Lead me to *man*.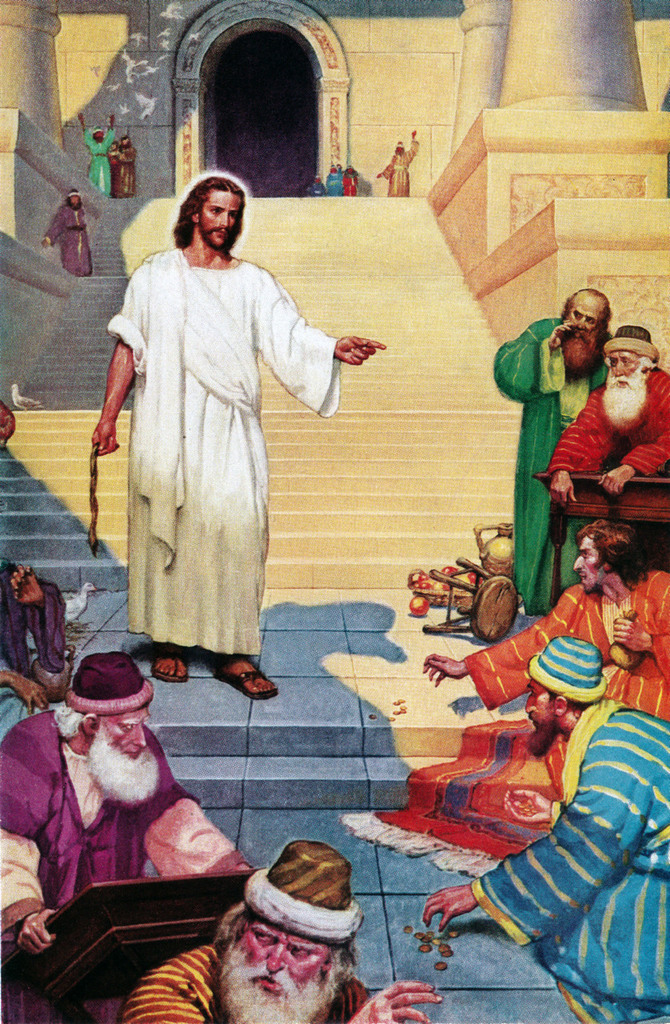
Lead to [0,654,253,1023].
